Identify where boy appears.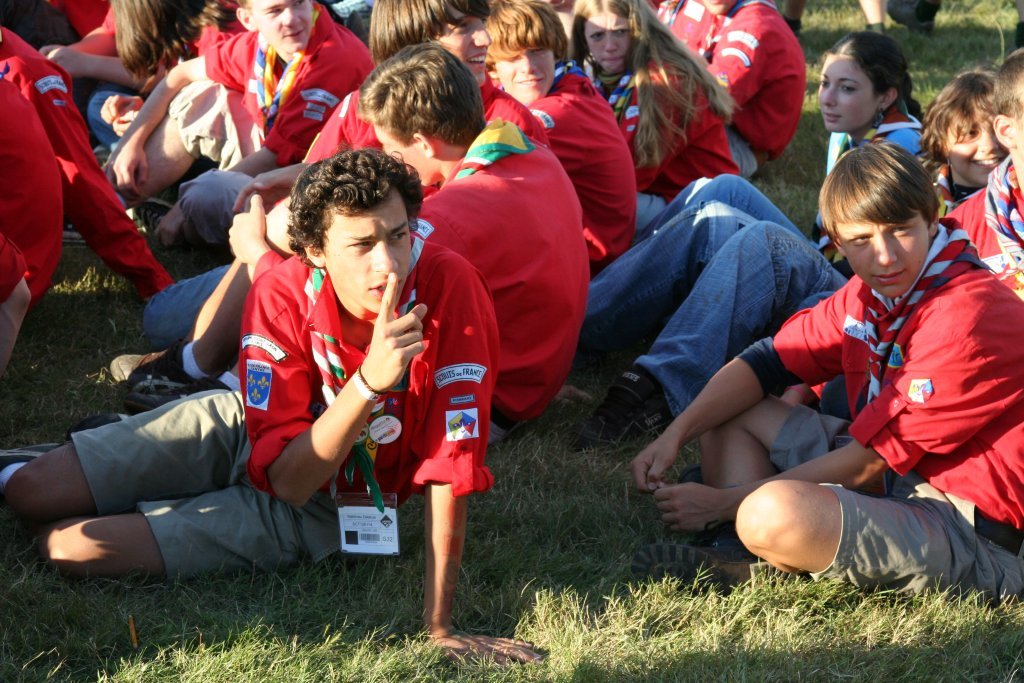
Appears at l=107, t=44, r=590, b=448.
